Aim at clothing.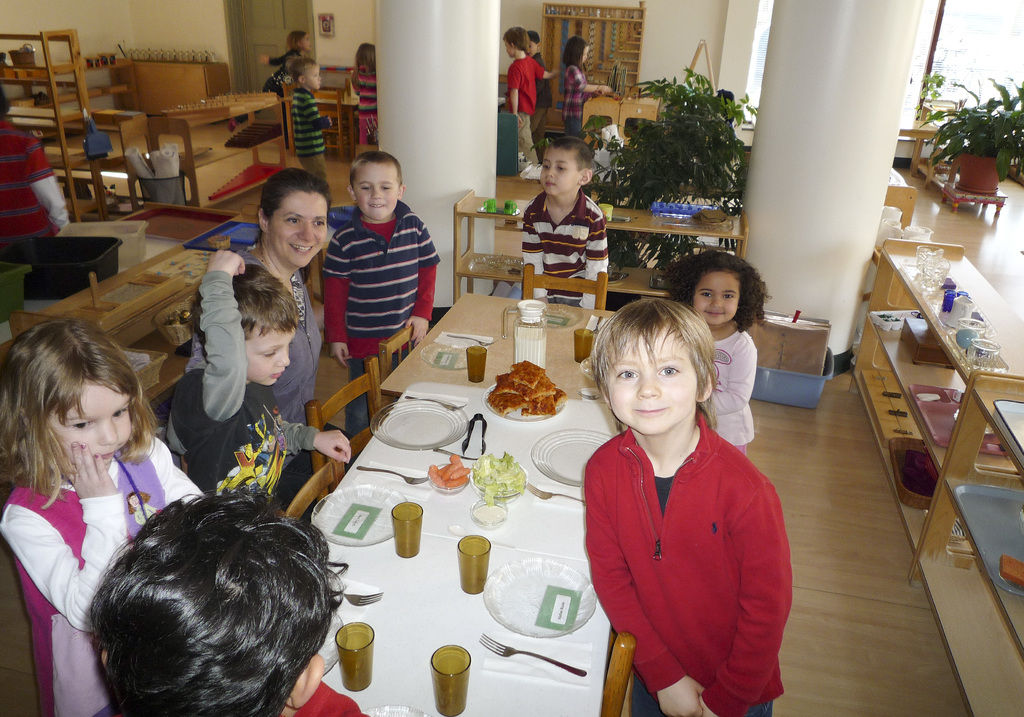
Aimed at [x1=186, y1=247, x2=323, y2=423].
